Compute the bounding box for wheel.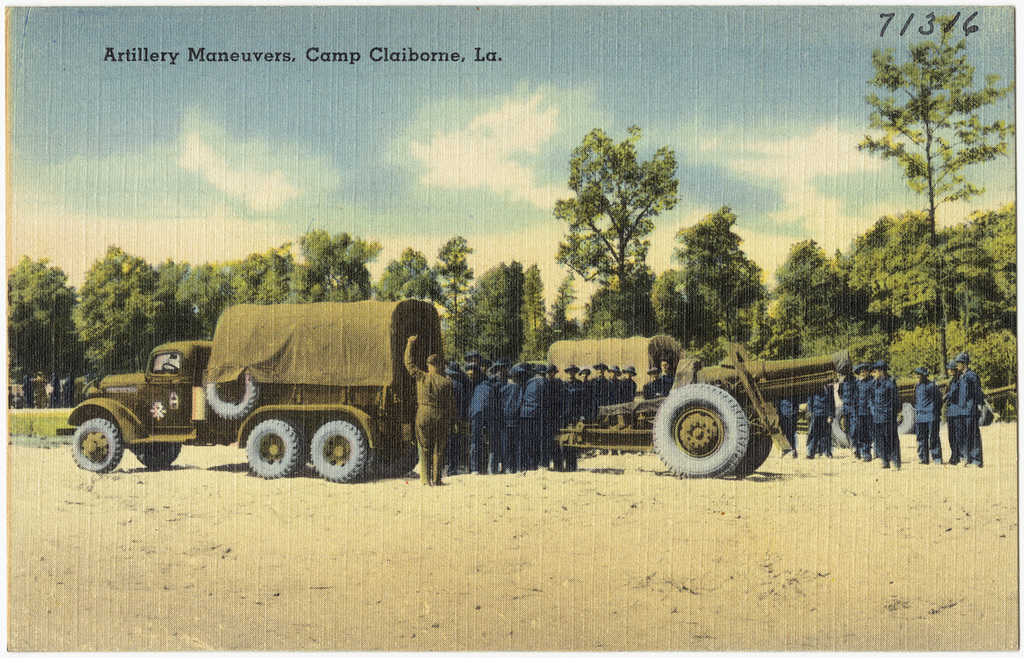
<bbox>308, 413, 373, 484</bbox>.
